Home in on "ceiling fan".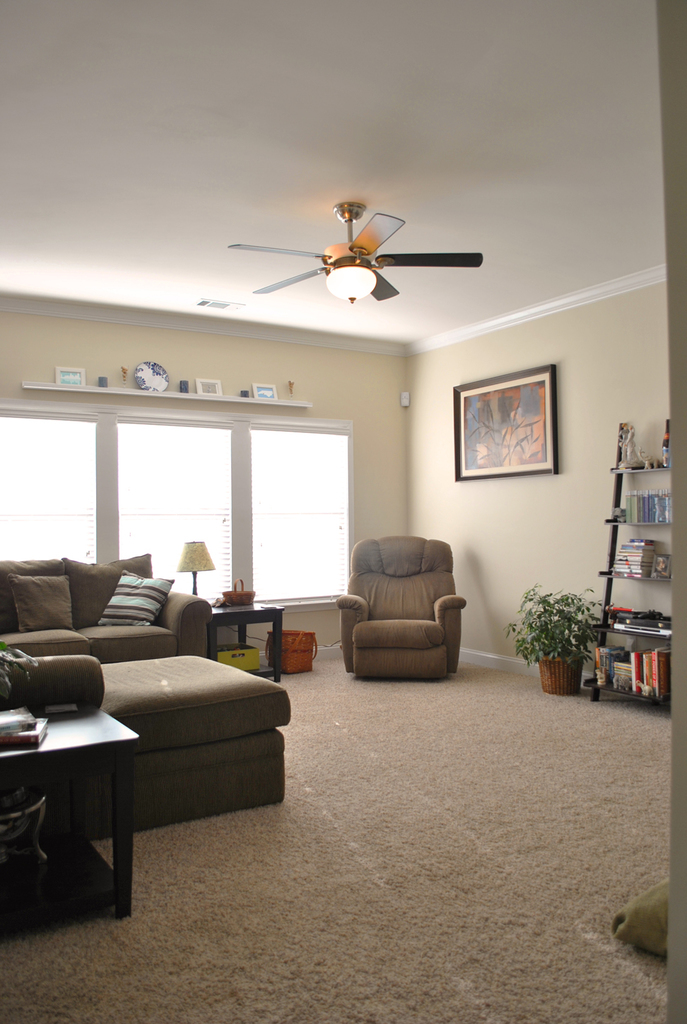
Homed in at bbox(226, 201, 483, 303).
